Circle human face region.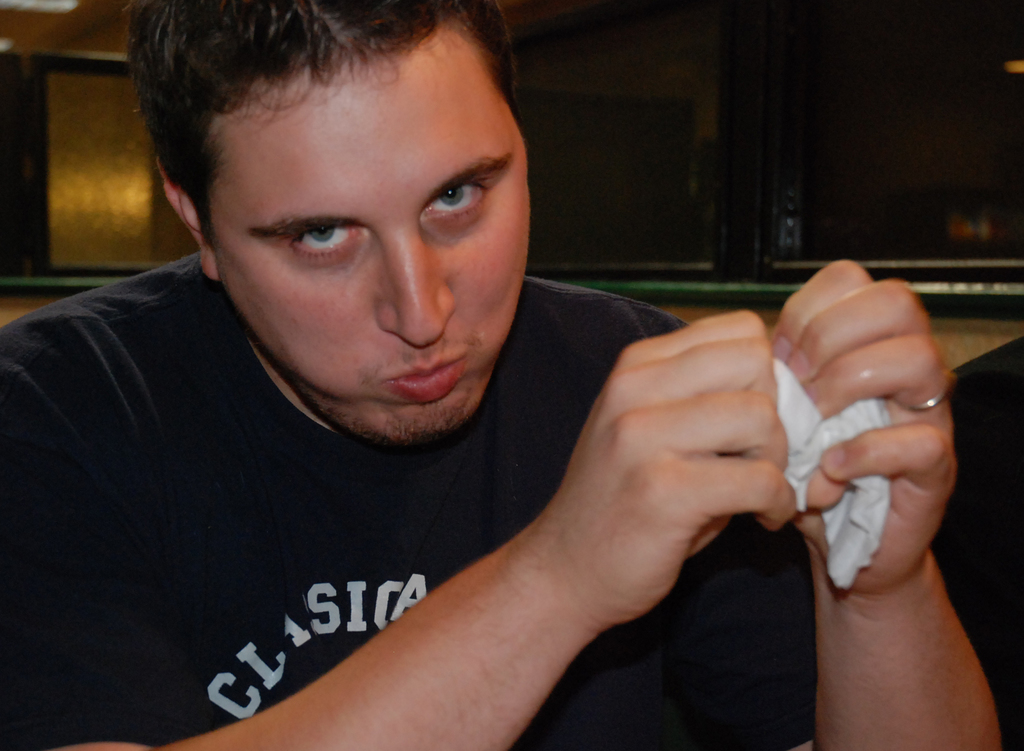
Region: bbox(220, 10, 530, 451).
